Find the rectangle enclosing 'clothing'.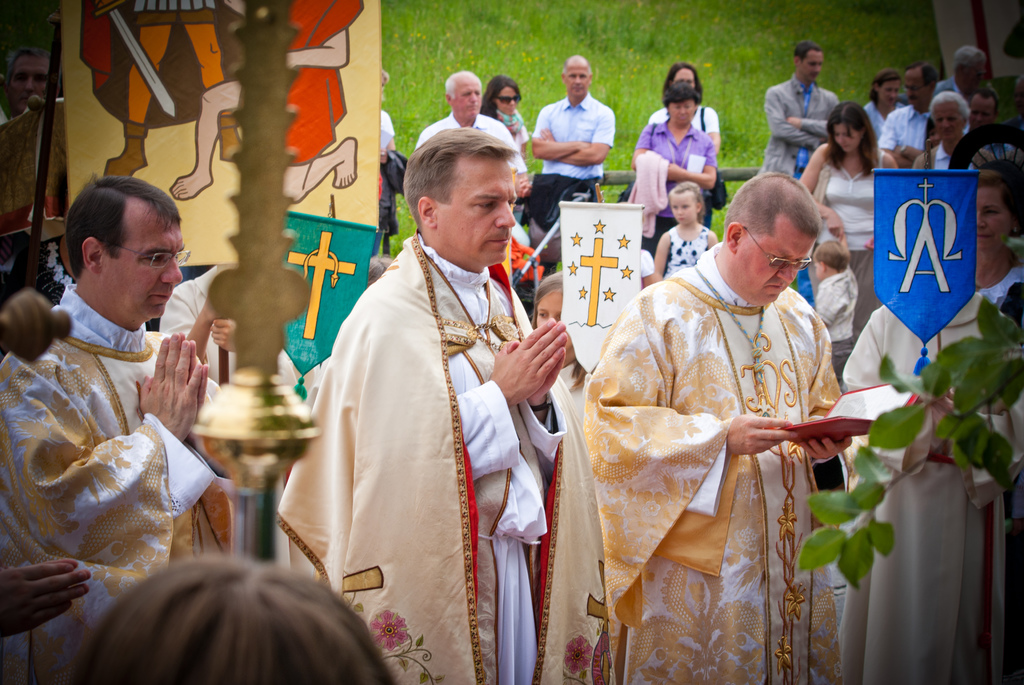
detection(531, 96, 625, 206).
